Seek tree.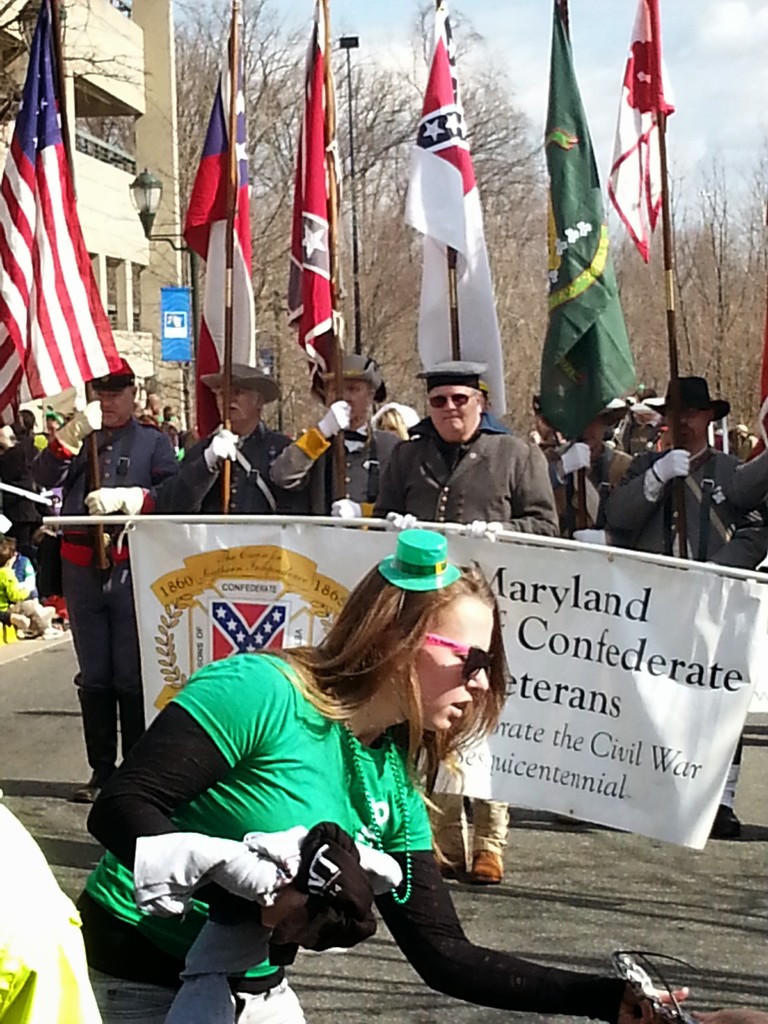
box=[393, 0, 552, 416].
